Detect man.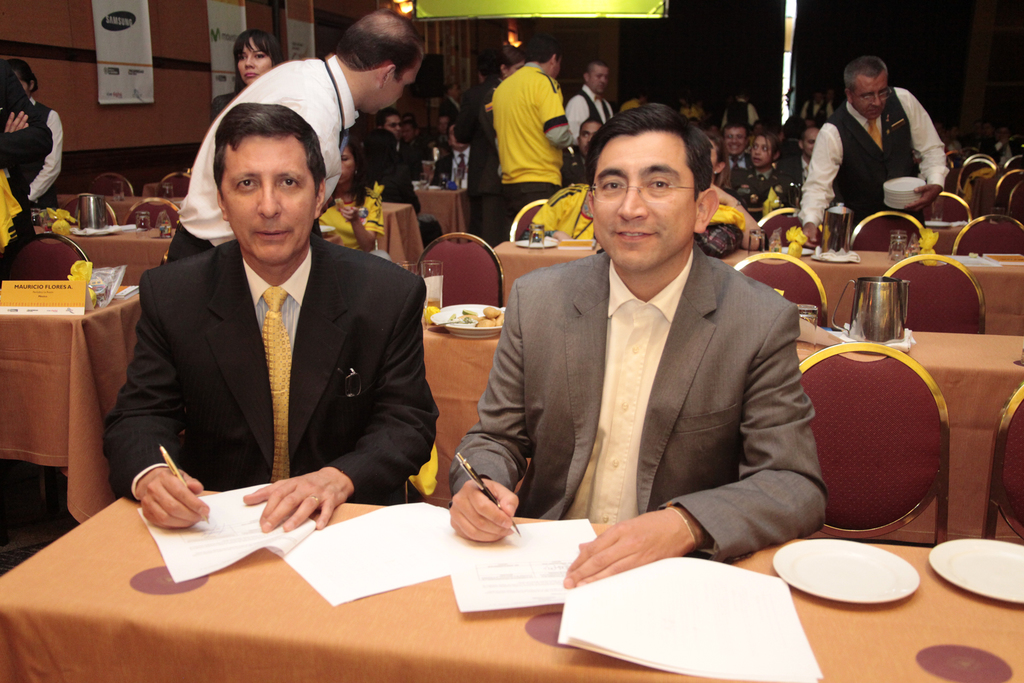
Detected at <bbox>558, 113, 605, 184</bbox>.
